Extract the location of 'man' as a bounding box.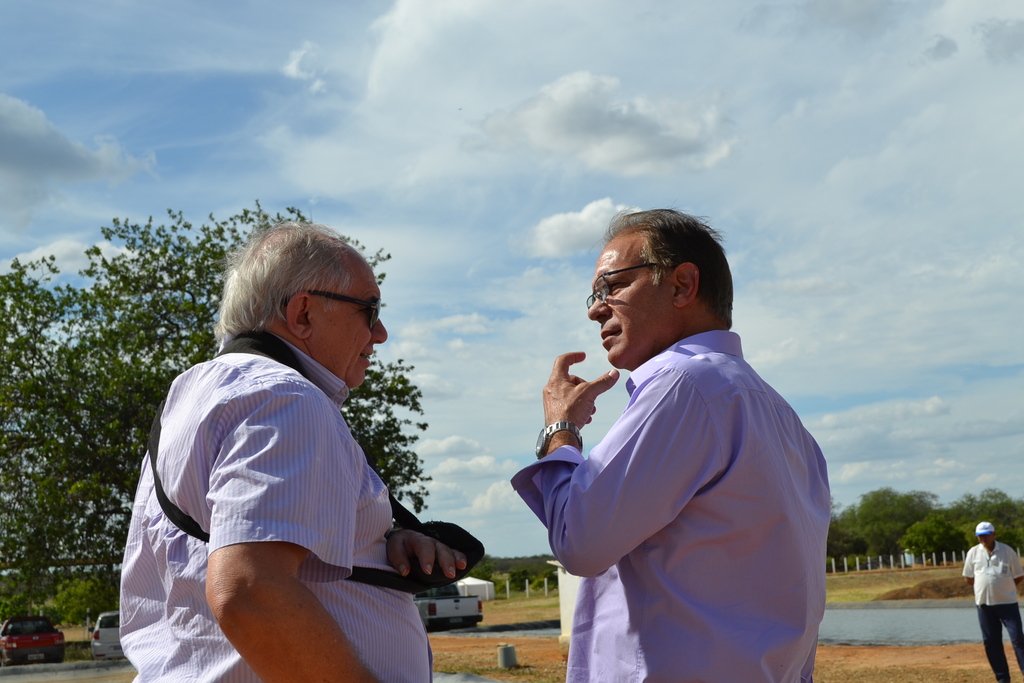
964:521:1023:682.
